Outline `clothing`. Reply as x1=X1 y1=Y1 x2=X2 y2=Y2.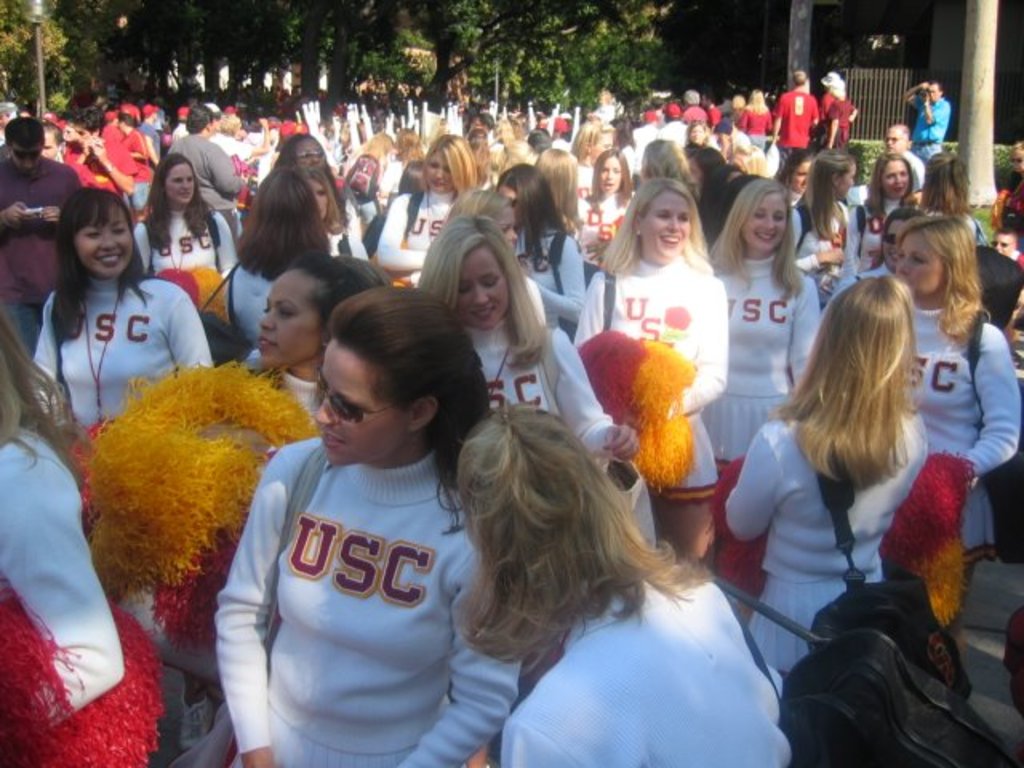
x1=843 y1=197 x2=904 y2=285.
